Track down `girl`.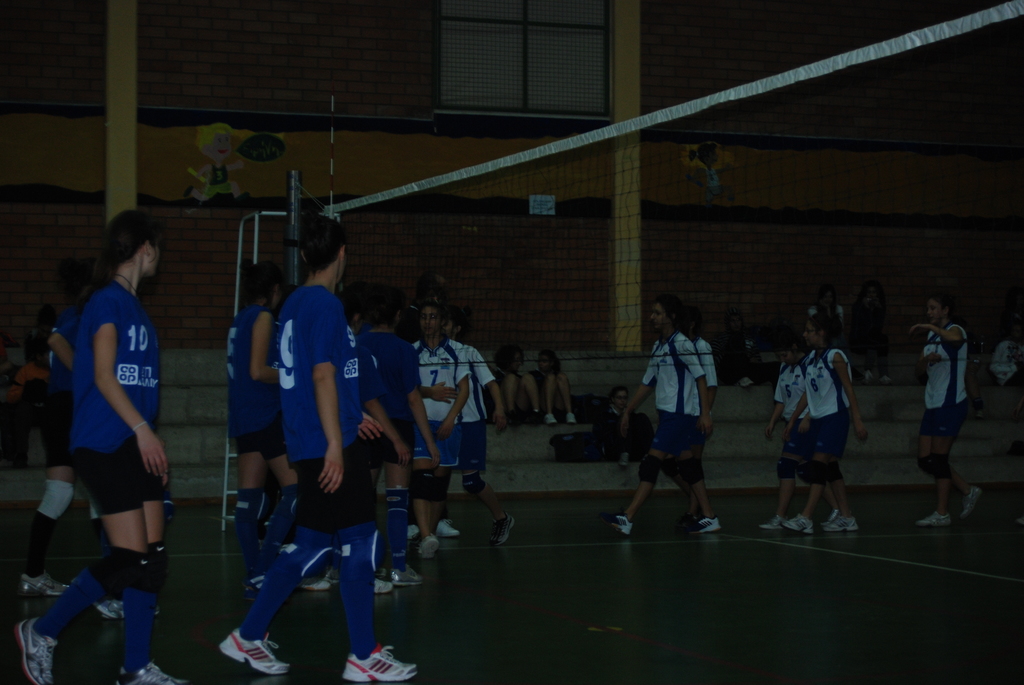
Tracked to [783, 318, 871, 534].
